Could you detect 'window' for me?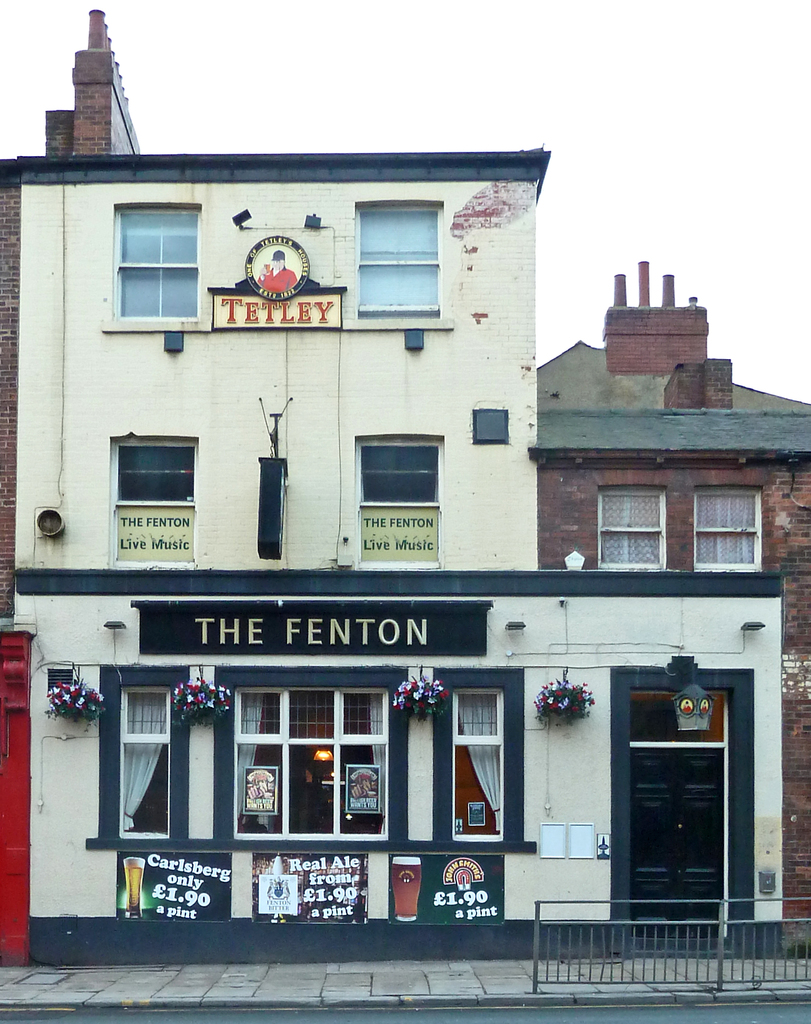
Detection result: x1=355 y1=198 x2=444 y2=319.
